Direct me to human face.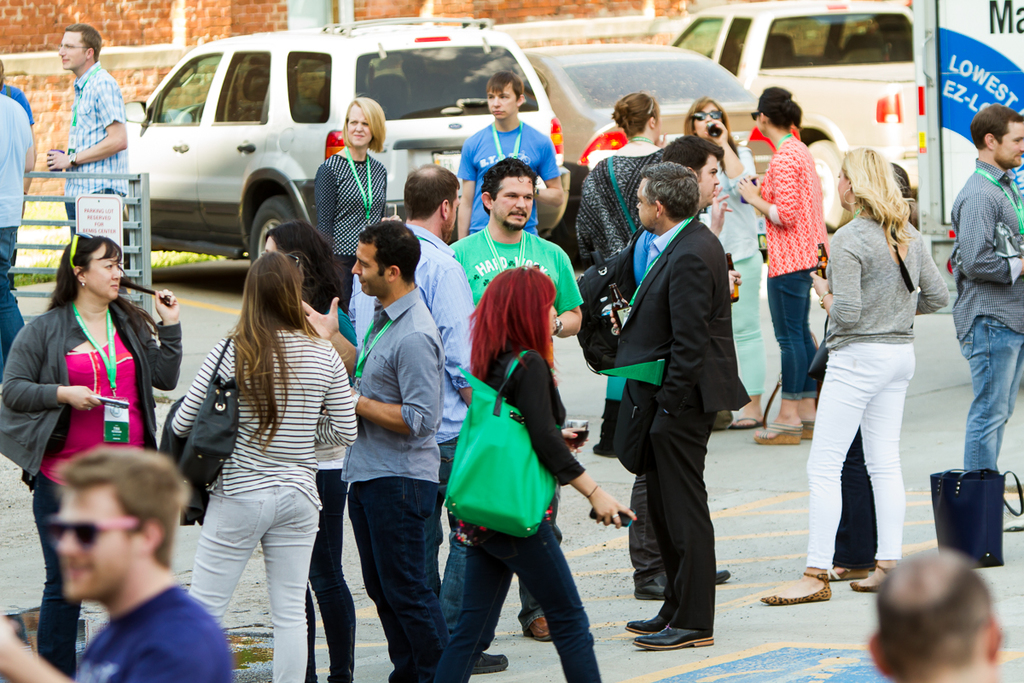
Direction: l=1000, t=120, r=1023, b=162.
